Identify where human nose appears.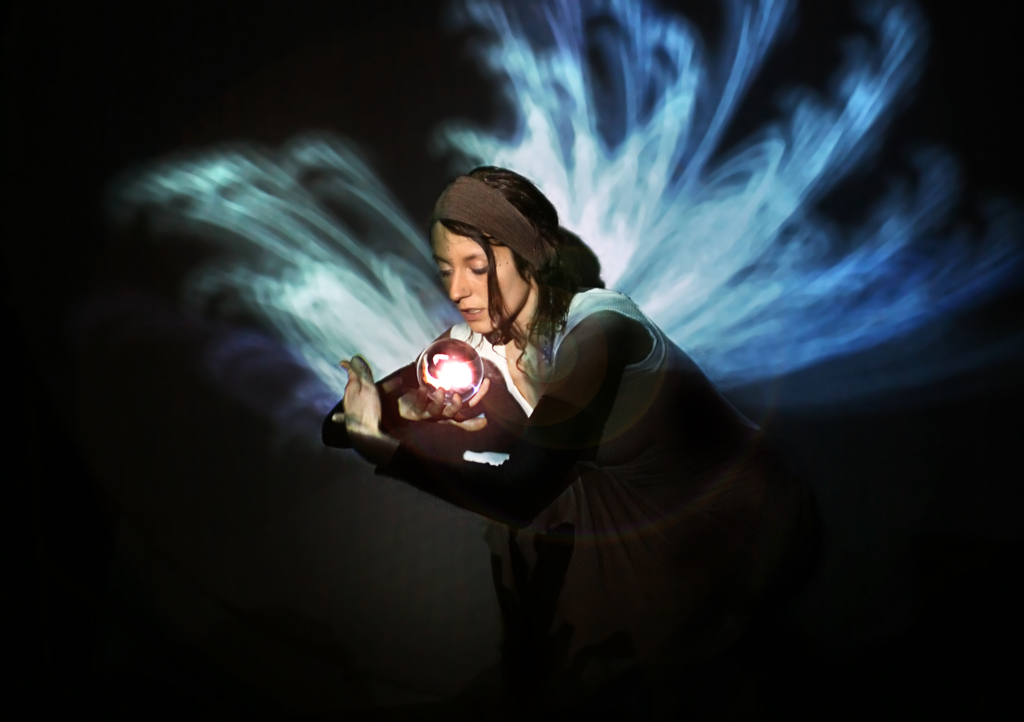
Appears at bbox=(448, 269, 470, 302).
